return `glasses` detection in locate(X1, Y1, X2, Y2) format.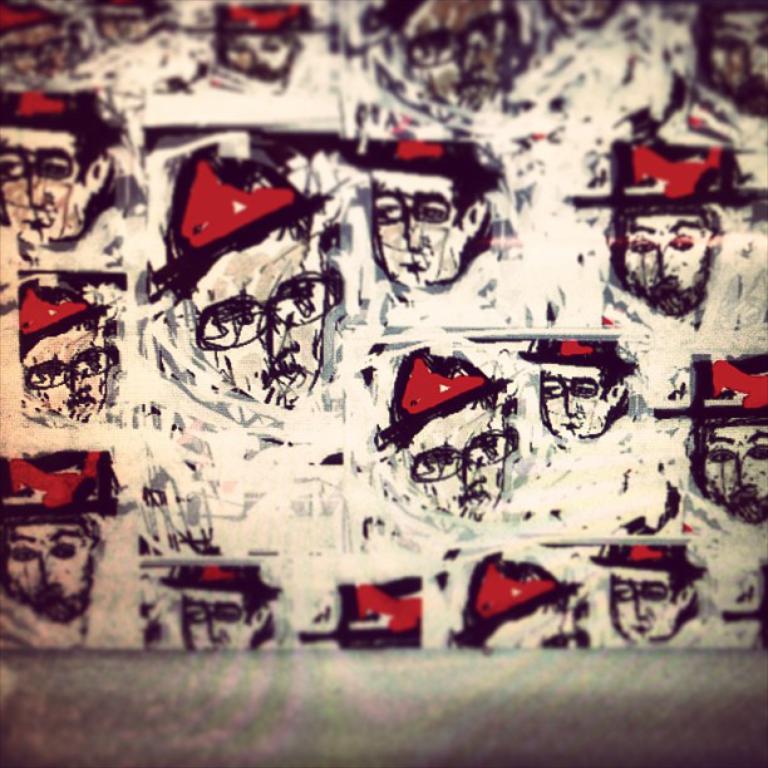
locate(196, 276, 343, 350).
